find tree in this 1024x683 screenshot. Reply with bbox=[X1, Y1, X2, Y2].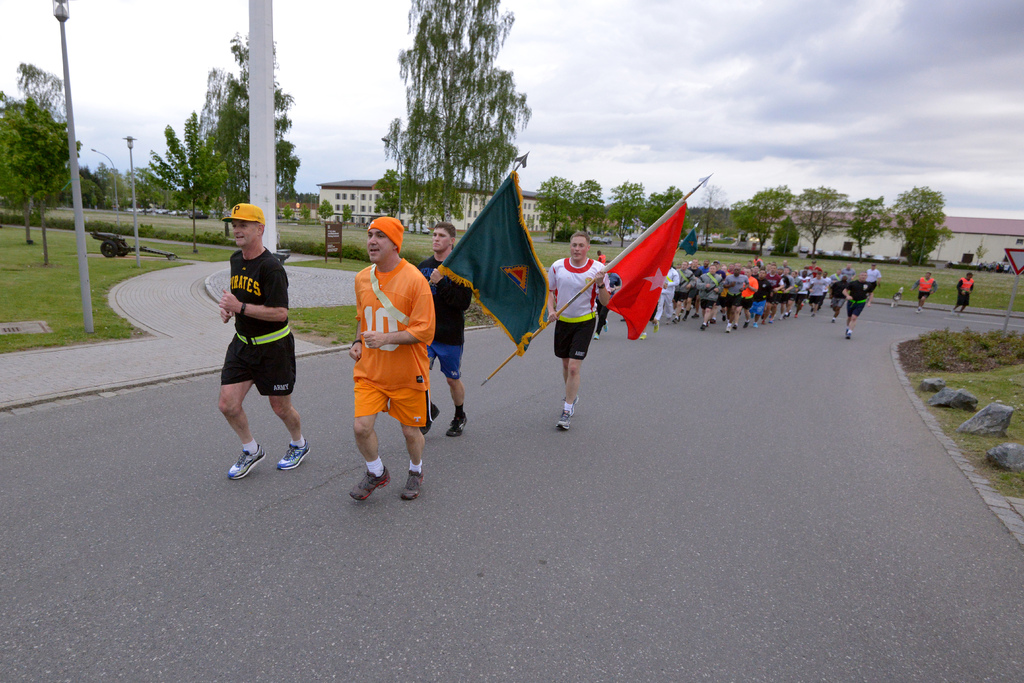
bbox=[377, 168, 407, 221].
